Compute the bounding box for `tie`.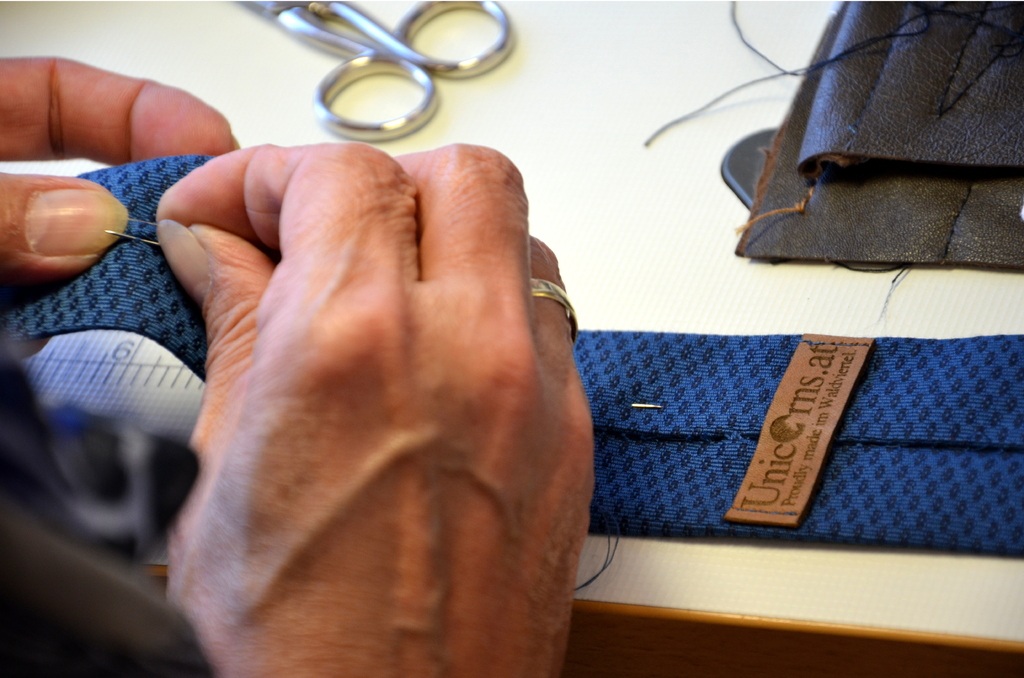
[0,147,1023,554].
